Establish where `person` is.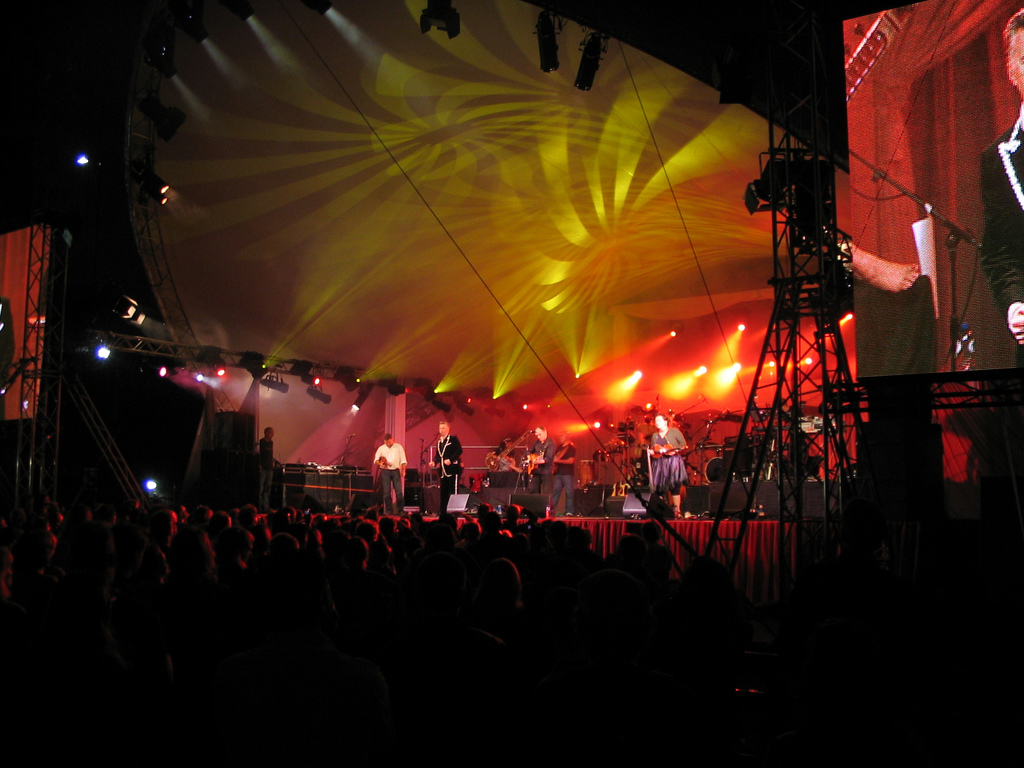
Established at left=524, top=419, right=563, bottom=512.
